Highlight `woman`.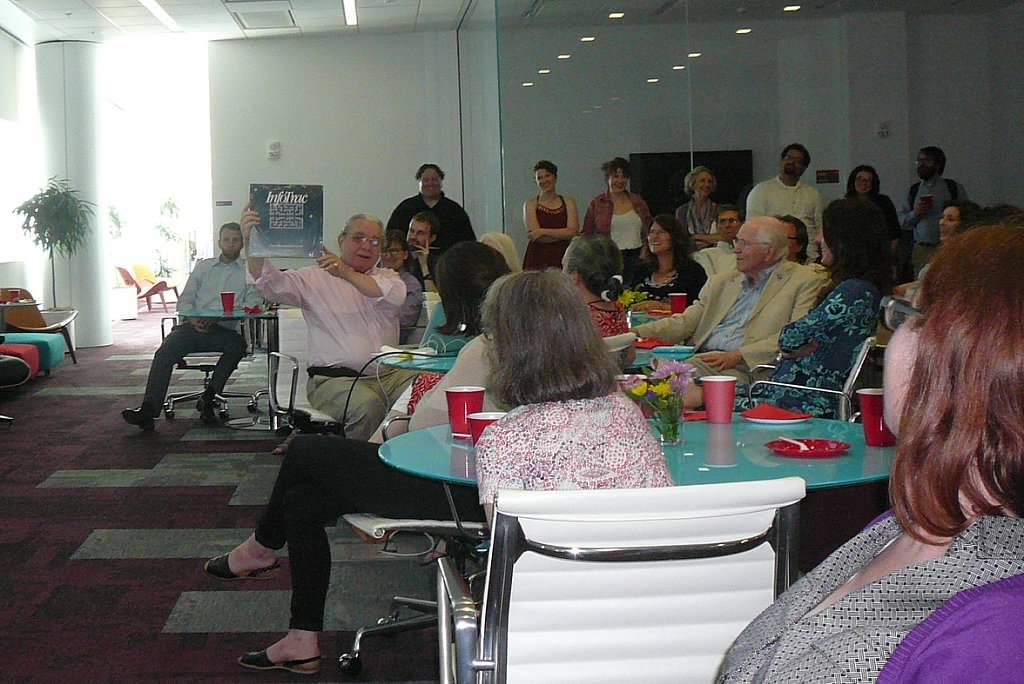
Highlighted region: (556,236,633,341).
